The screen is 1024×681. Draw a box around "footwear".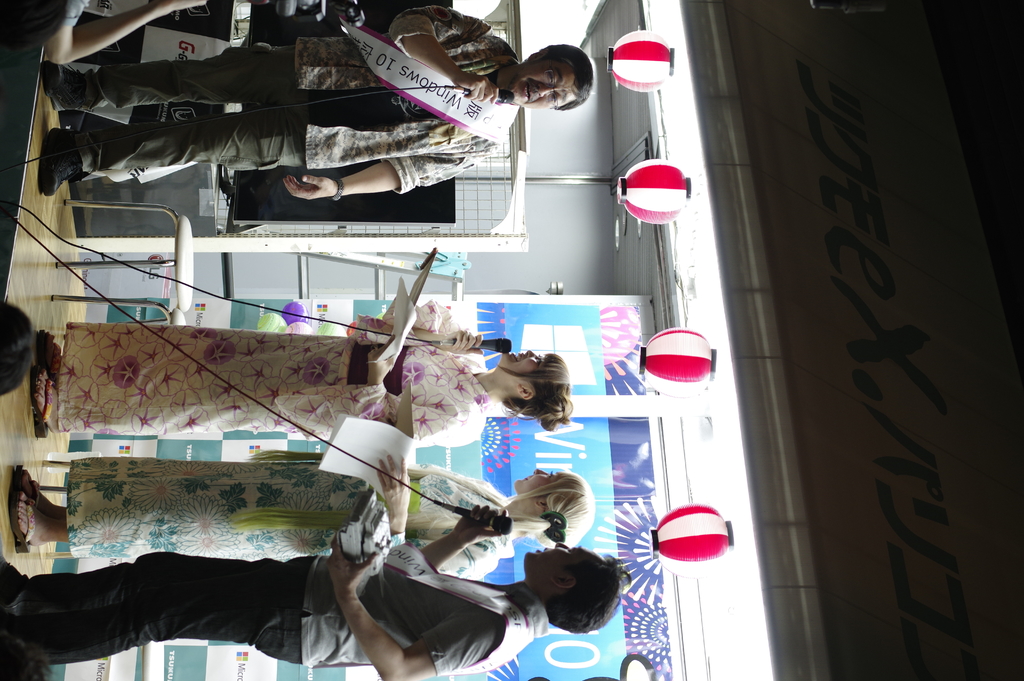
select_region(30, 364, 51, 440).
